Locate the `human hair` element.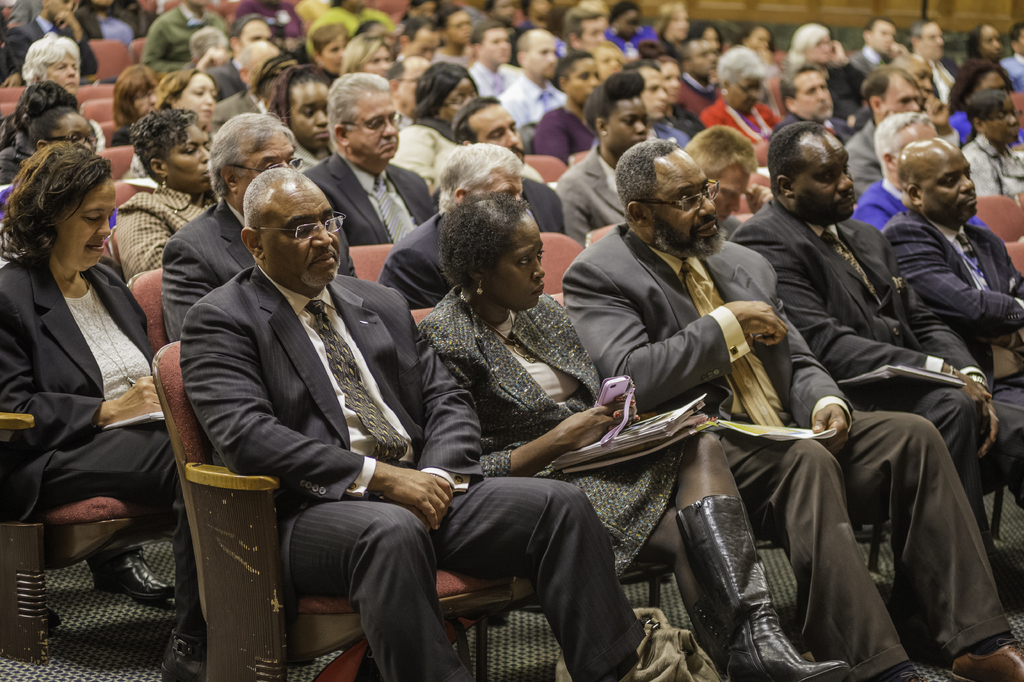
Element bbox: bbox=[206, 112, 296, 195].
